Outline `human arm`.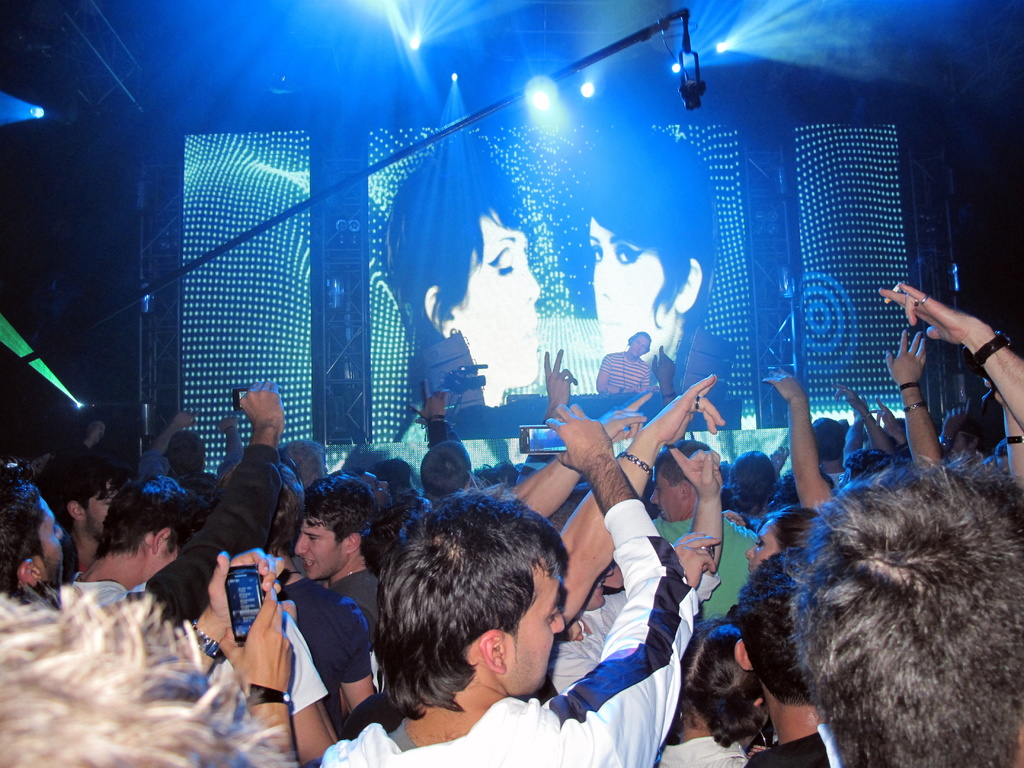
Outline: 536/394/707/767.
